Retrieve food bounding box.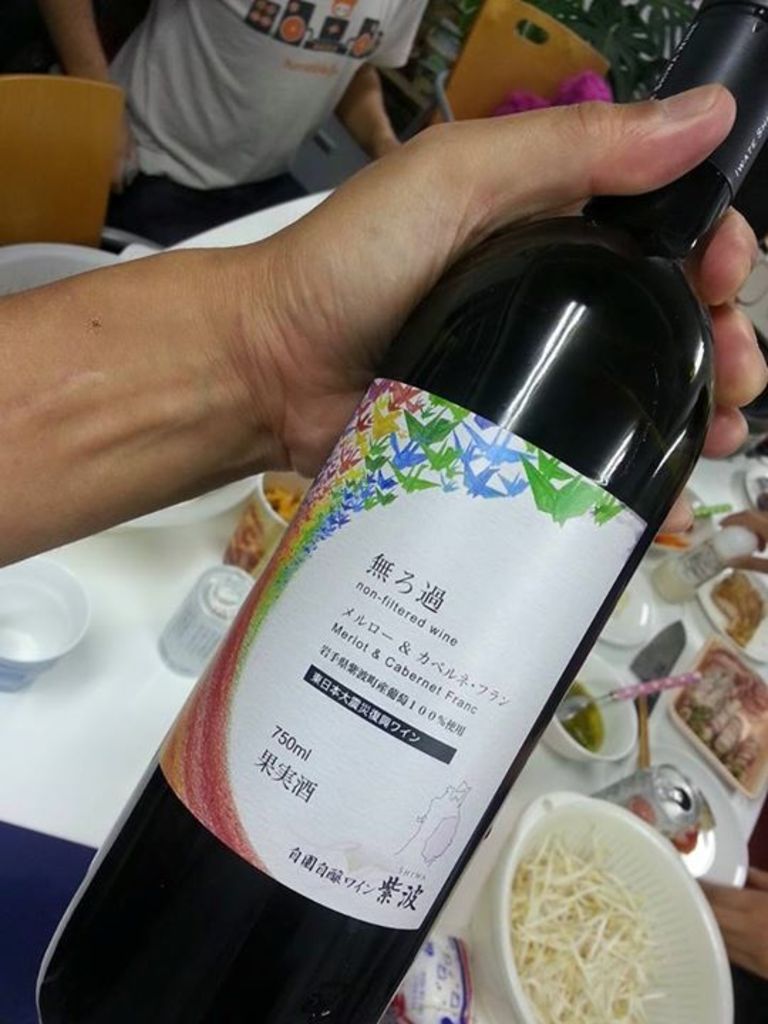
Bounding box: 263,481,302,526.
